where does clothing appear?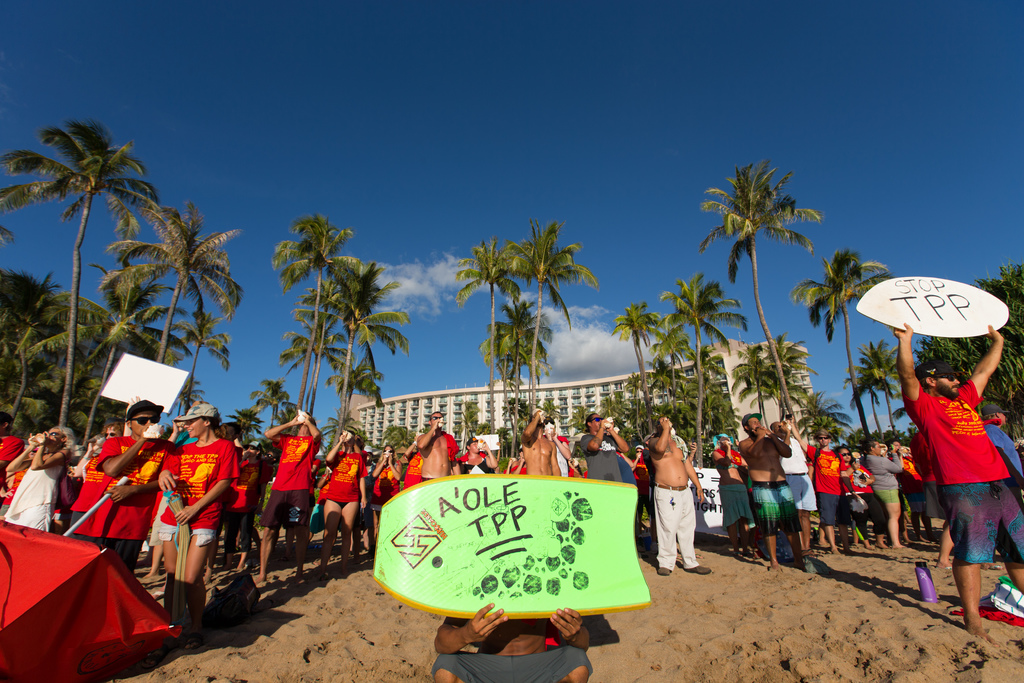
Appears at (253, 488, 308, 529).
